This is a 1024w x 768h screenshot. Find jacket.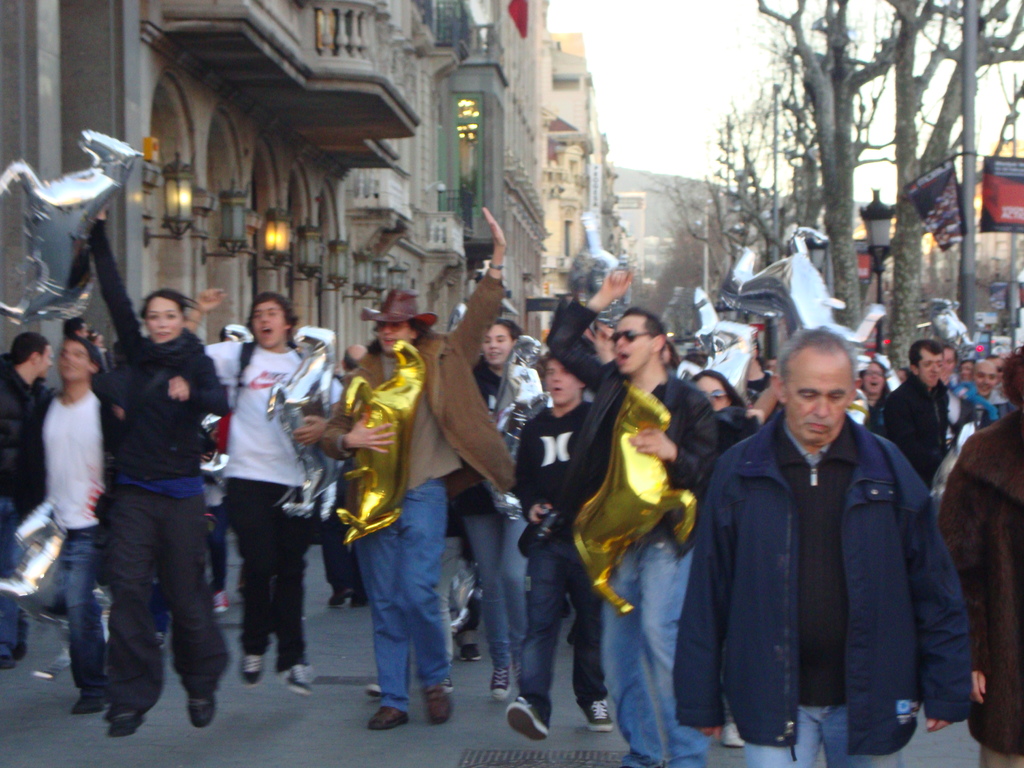
Bounding box: locate(933, 404, 1023, 759).
